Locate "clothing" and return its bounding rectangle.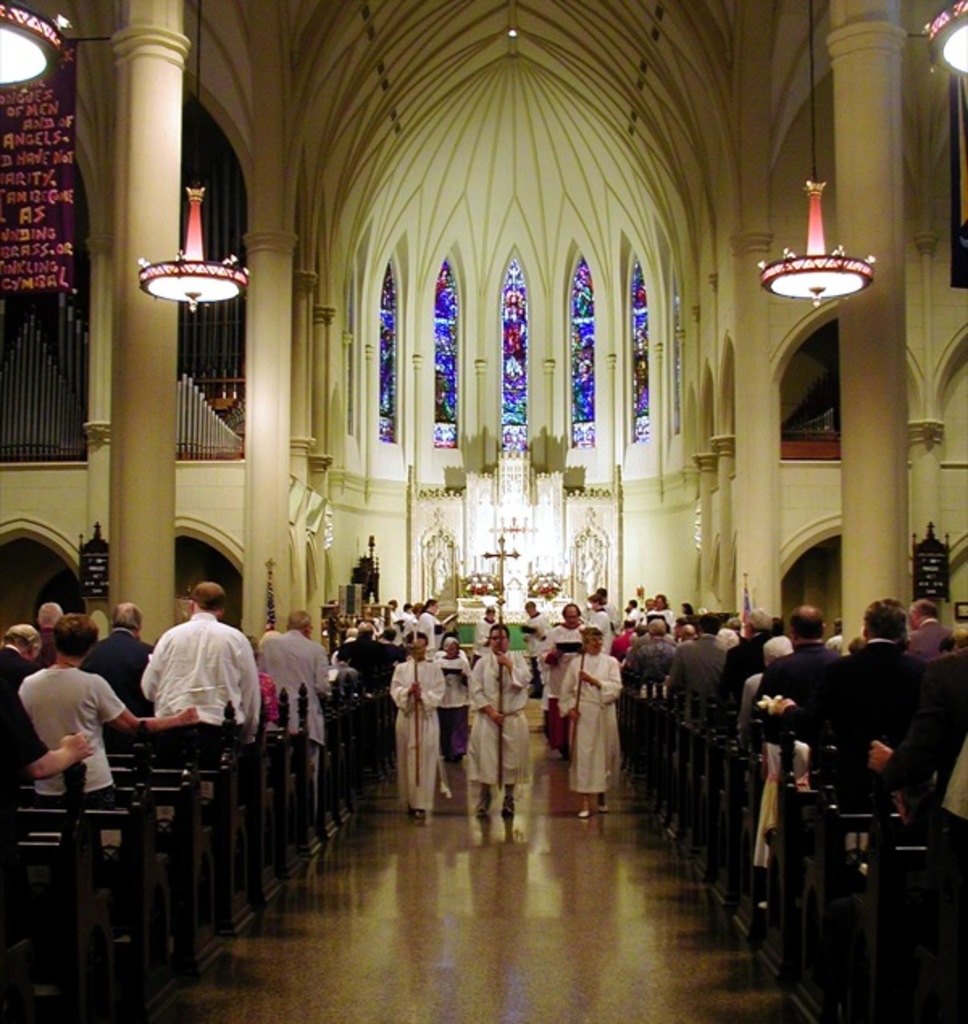
pyautogui.locateOnScreen(340, 635, 390, 690).
